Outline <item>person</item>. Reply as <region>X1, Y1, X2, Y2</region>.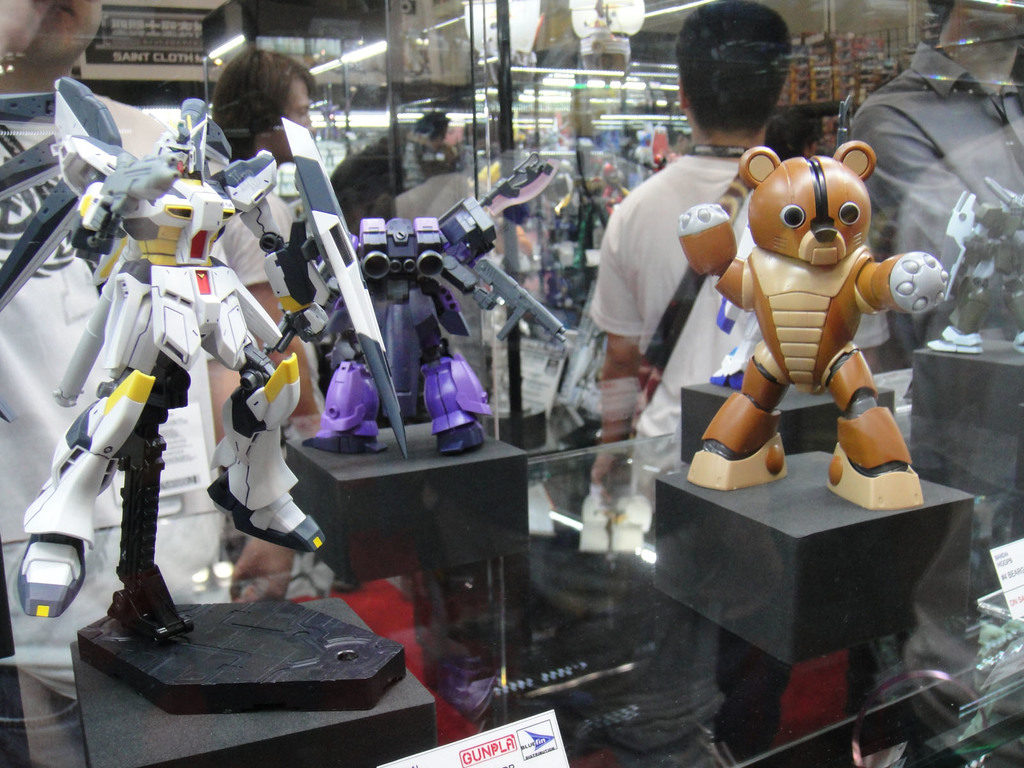
<region>0, 0, 294, 767</region>.
